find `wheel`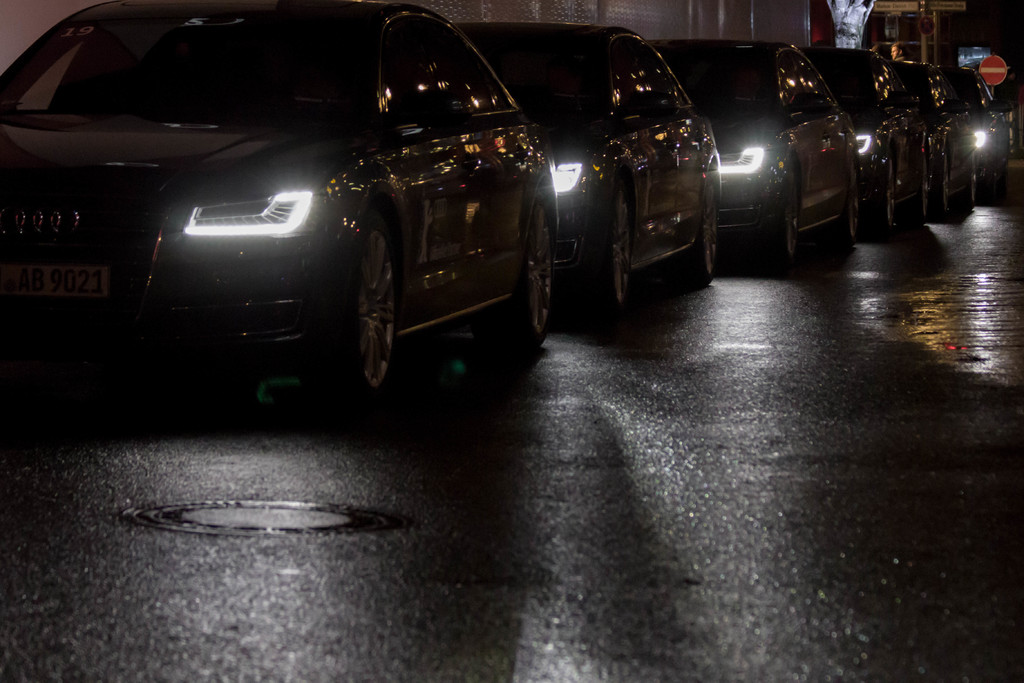
[598, 195, 634, 313]
